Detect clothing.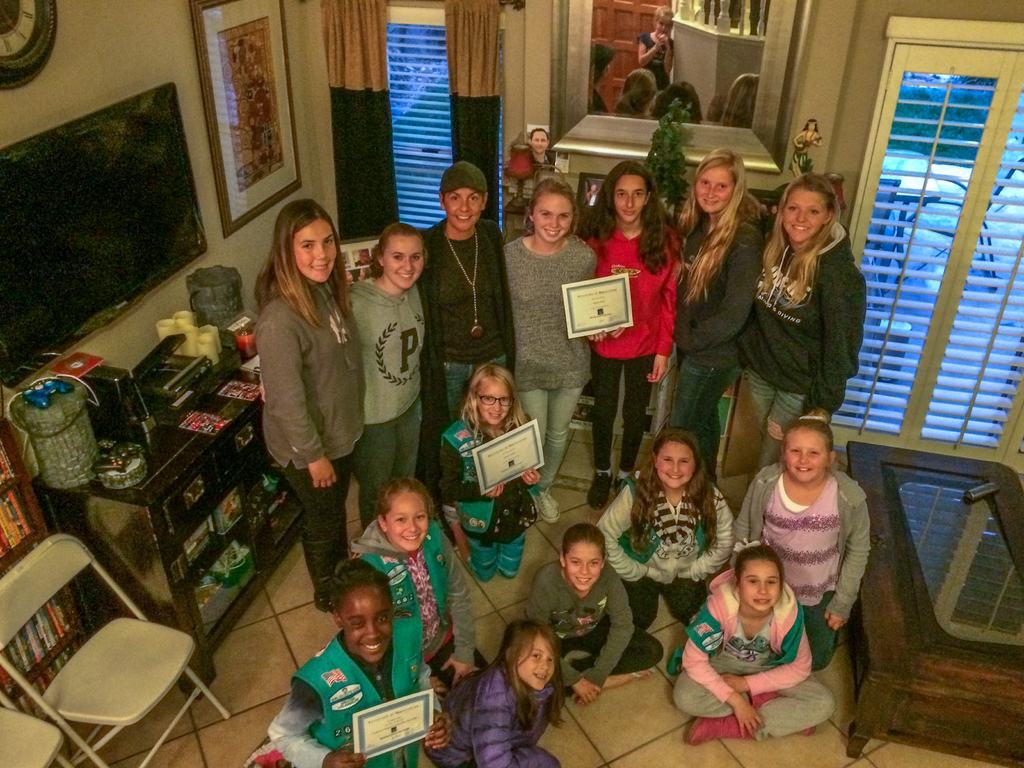
Detected at (left=673, top=565, right=836, bottom=742).
